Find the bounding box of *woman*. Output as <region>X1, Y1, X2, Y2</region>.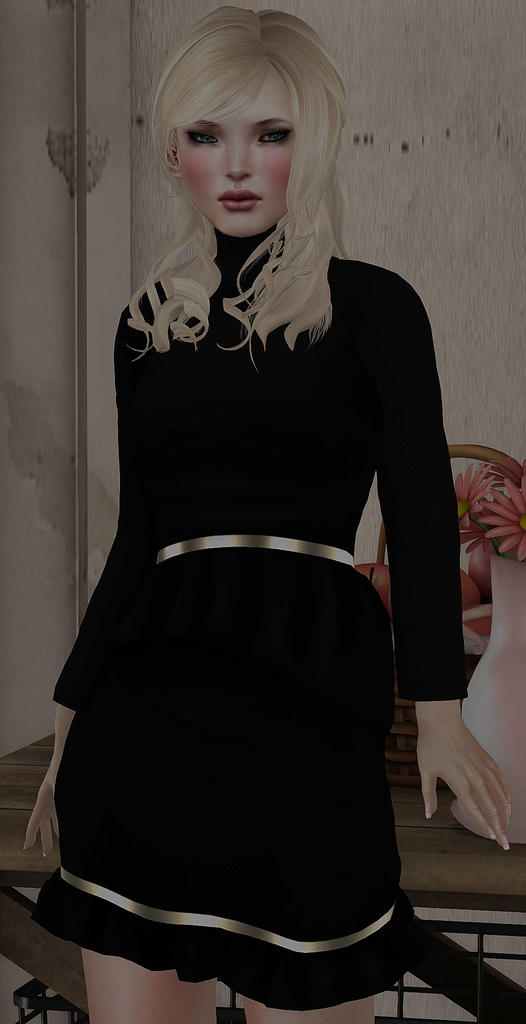
<region>46, 35, 486, 1023</region>.
